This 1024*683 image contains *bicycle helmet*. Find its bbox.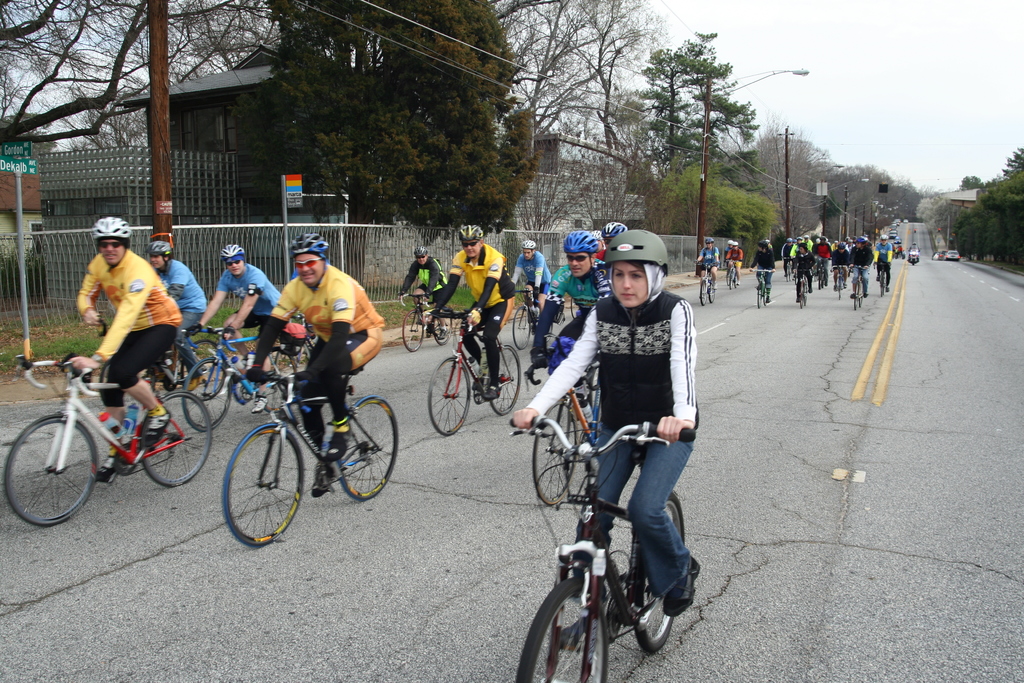
<bbox>817, 236, 819, 242</bbox>.
